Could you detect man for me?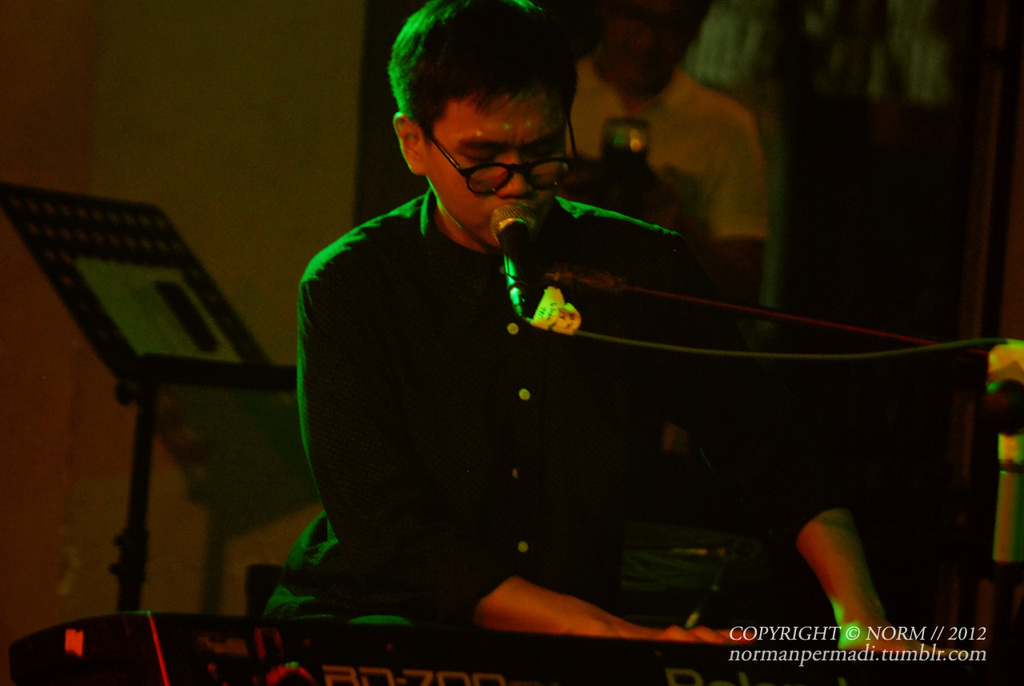
Detection result: [290,7,876,651].
